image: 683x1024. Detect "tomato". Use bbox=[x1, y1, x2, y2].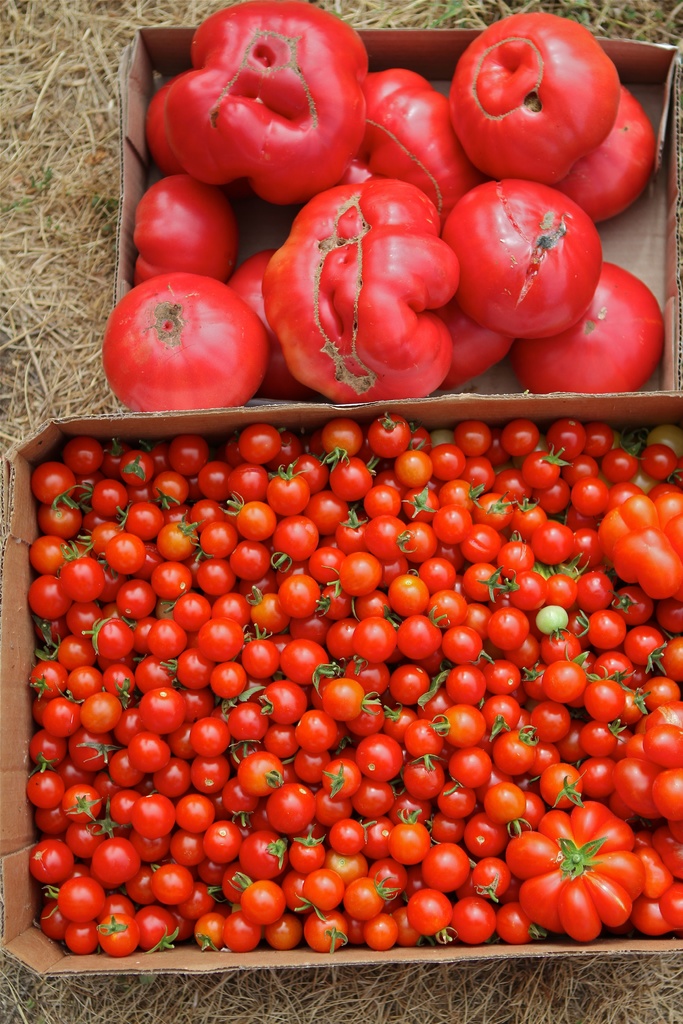
bbox=[514, 256, 661, 396].
